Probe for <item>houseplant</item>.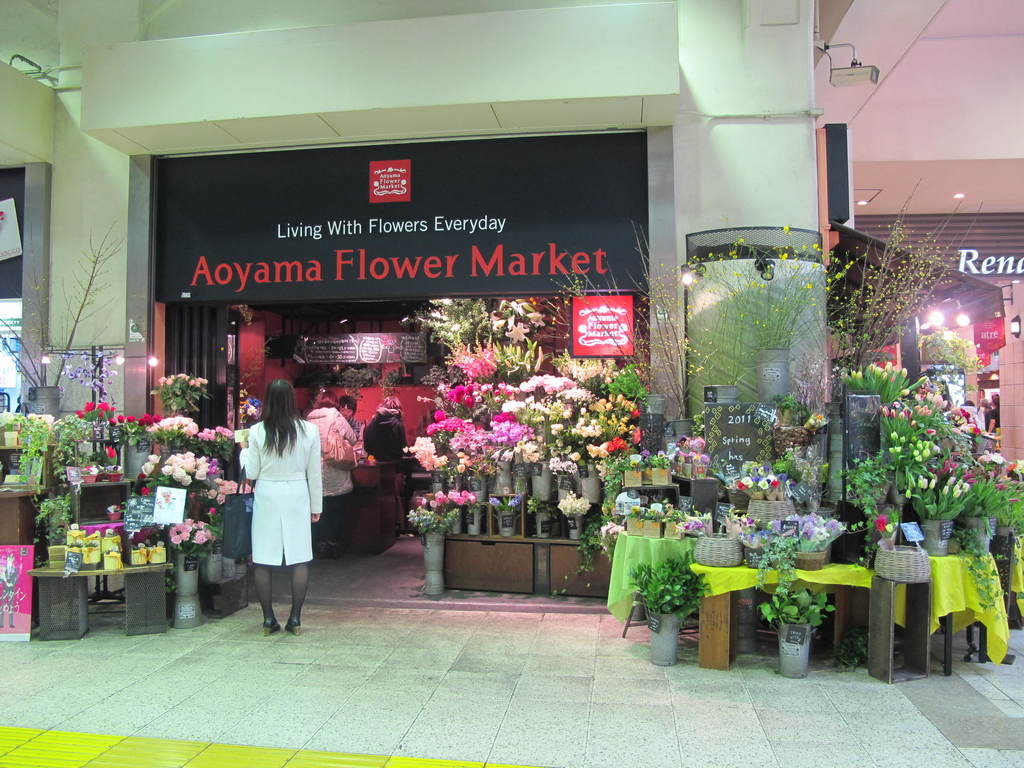
Probe result: 57, 316, 160, 420.
